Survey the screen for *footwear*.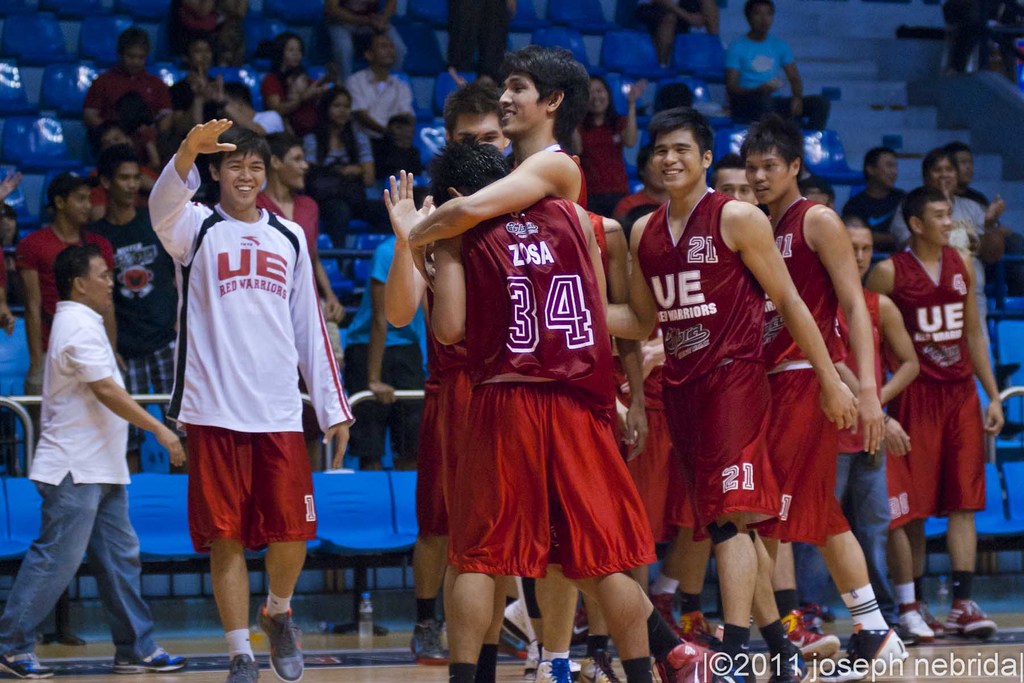
Survey found: [x1=518, y1=650, x2=579, y2=682].
